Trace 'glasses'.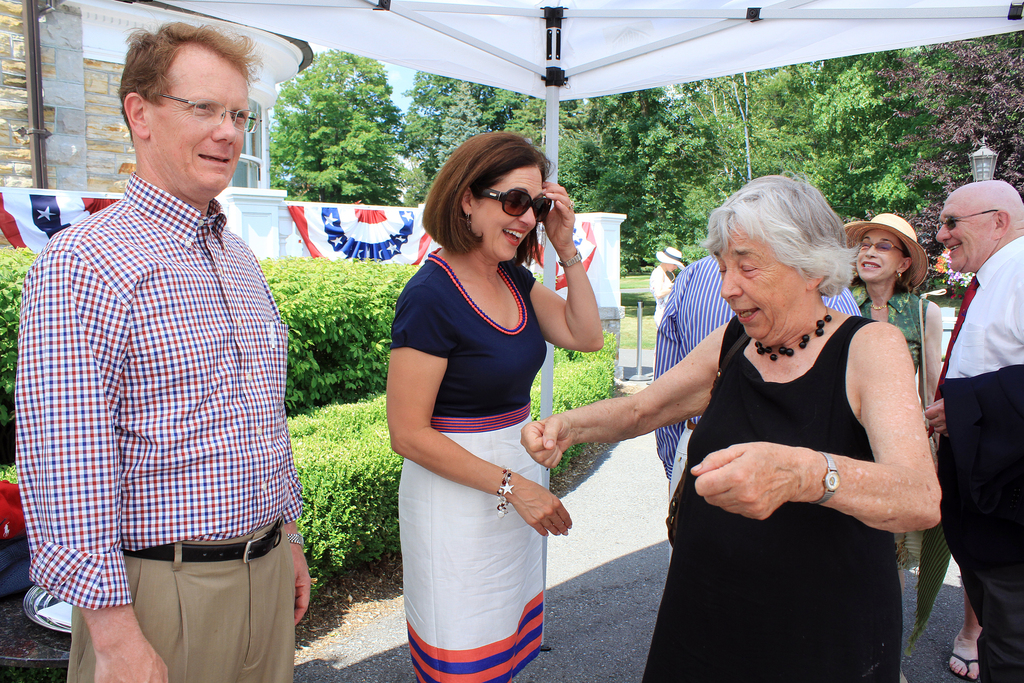
Traced to [859,240,904,254].
